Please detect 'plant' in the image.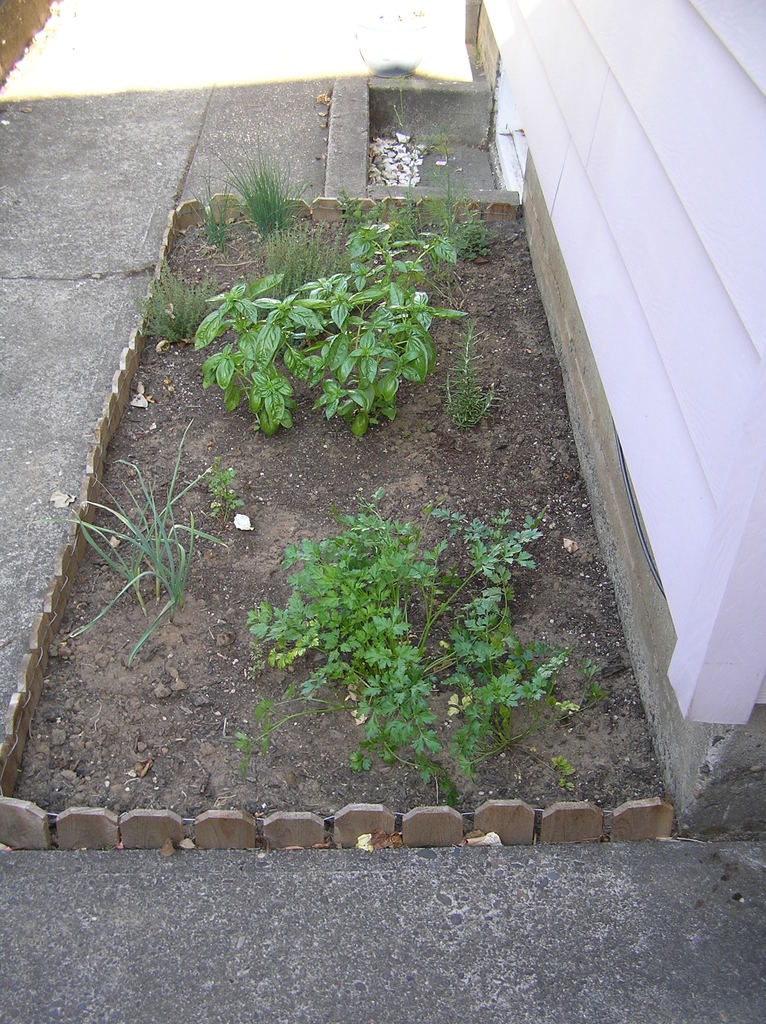
box=[239, 482, 606, 808].
